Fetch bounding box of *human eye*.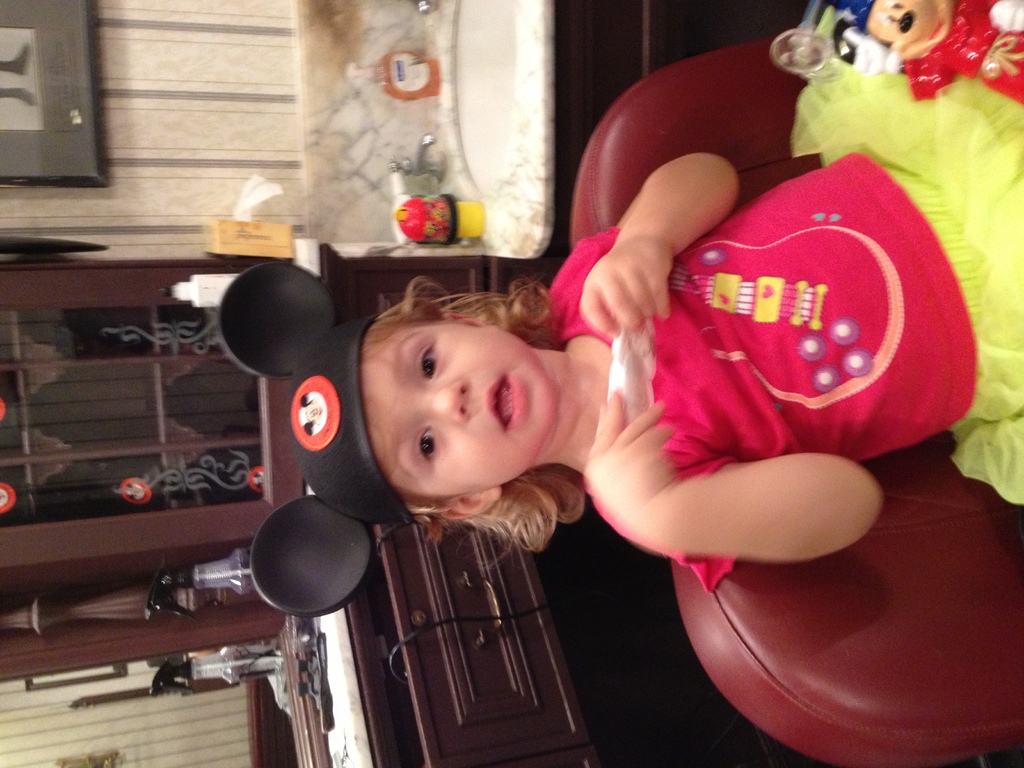
Bbox: crop(419, 424, 433, 463).
